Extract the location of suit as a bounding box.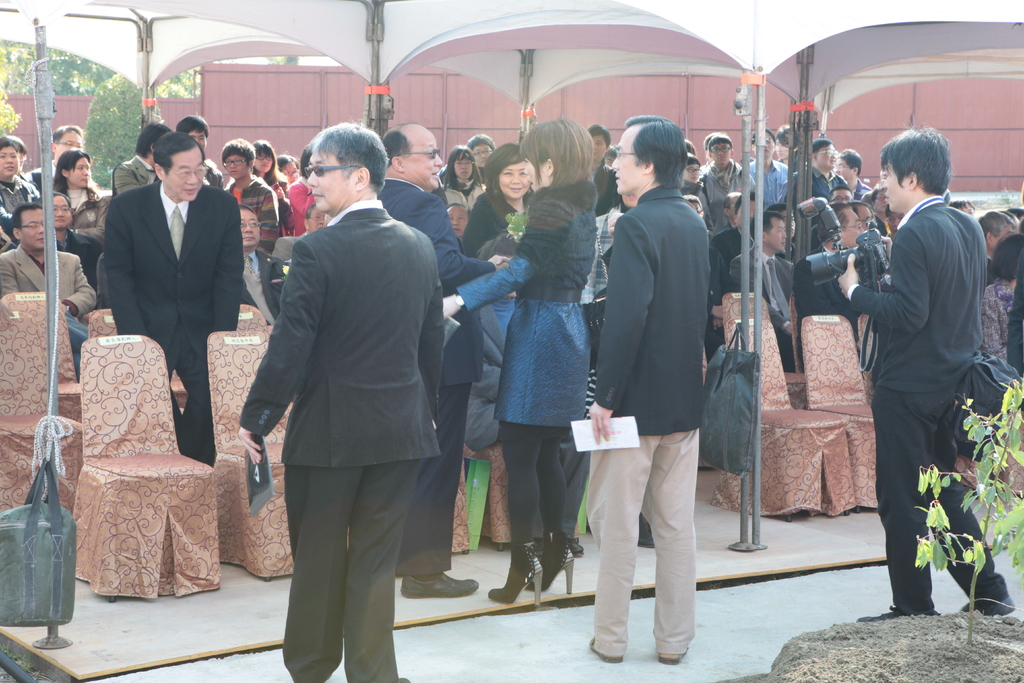
<region>380, 178, 495, 576</region>.
